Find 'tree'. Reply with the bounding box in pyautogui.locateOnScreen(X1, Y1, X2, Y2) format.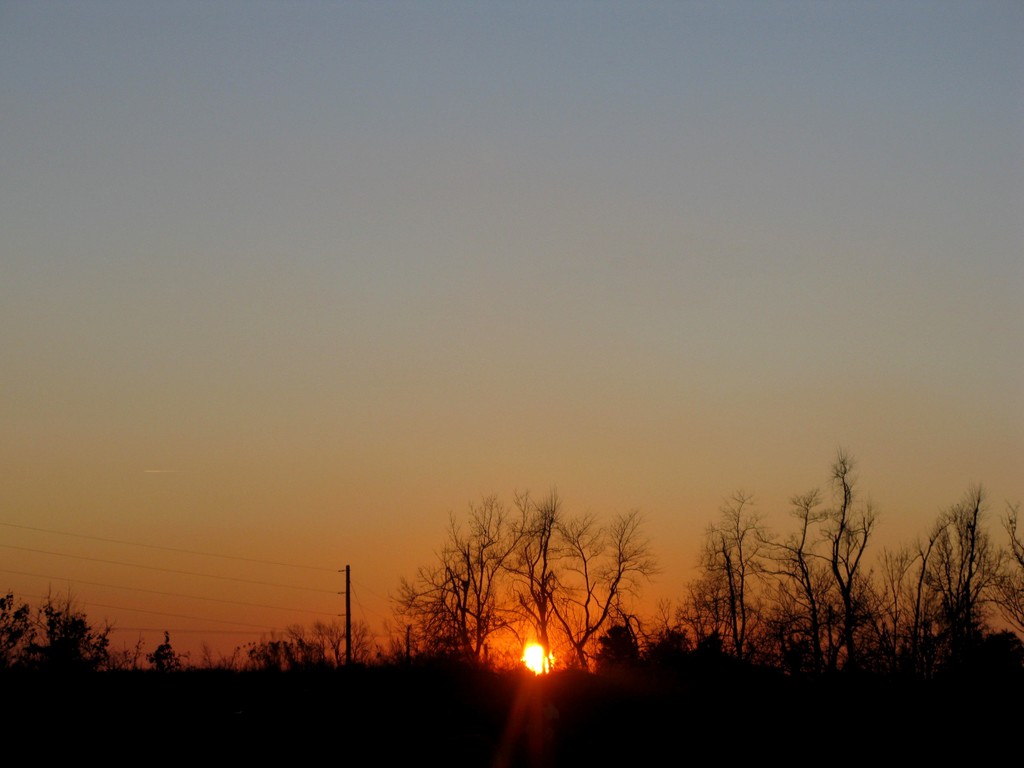
pyautogui.locateOnScreen(251, 634, 328, 673).
